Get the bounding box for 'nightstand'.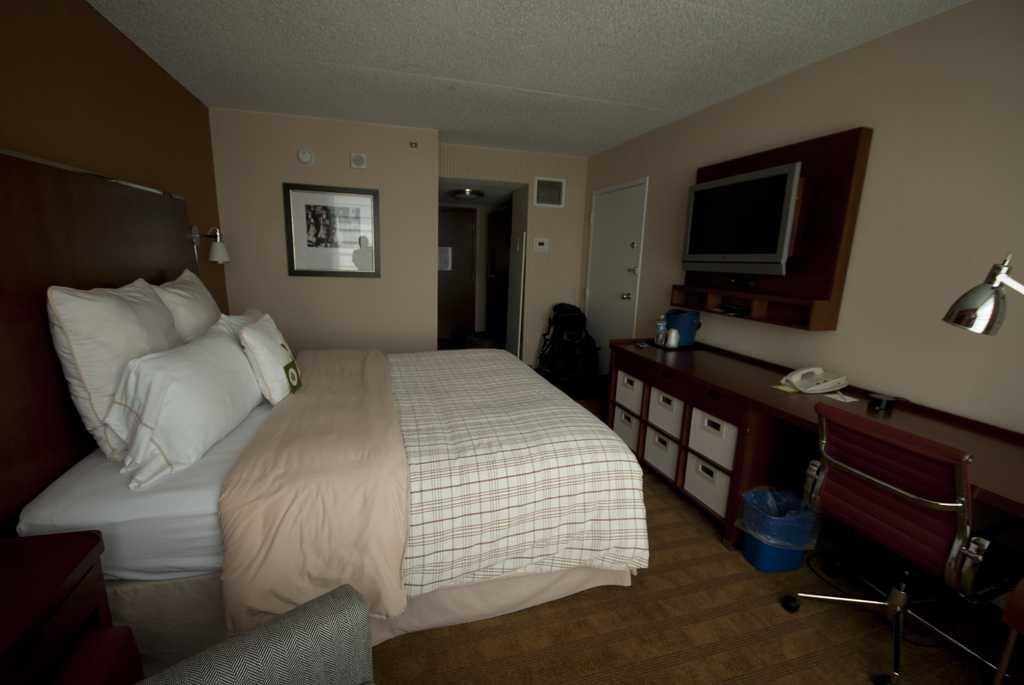
814, 393, 1023, 684.
